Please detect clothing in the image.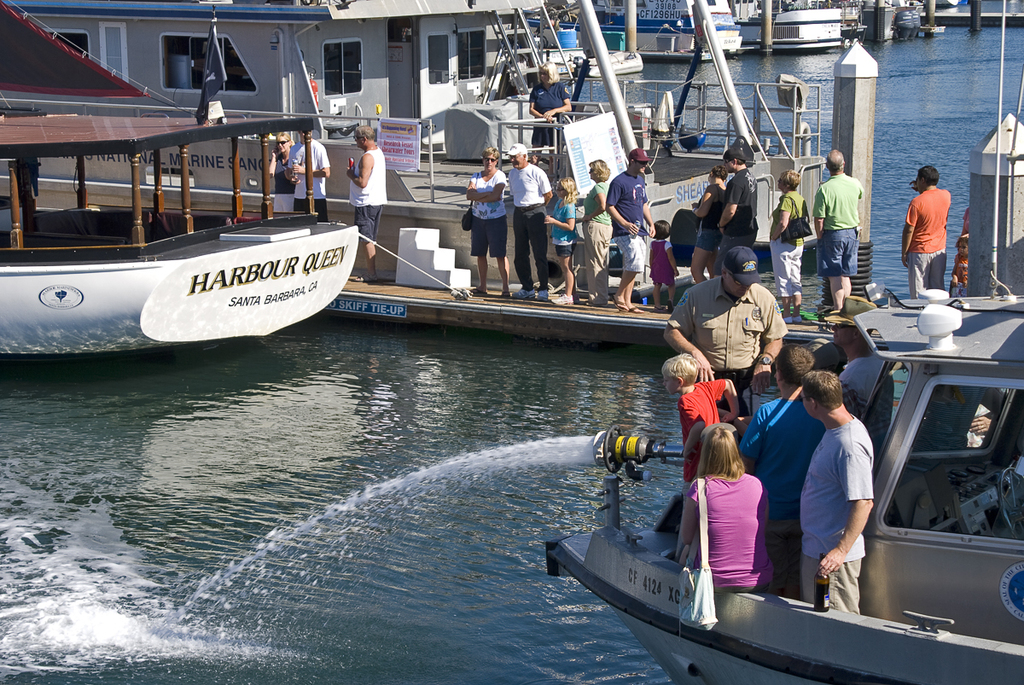
(672,376,730,501).
